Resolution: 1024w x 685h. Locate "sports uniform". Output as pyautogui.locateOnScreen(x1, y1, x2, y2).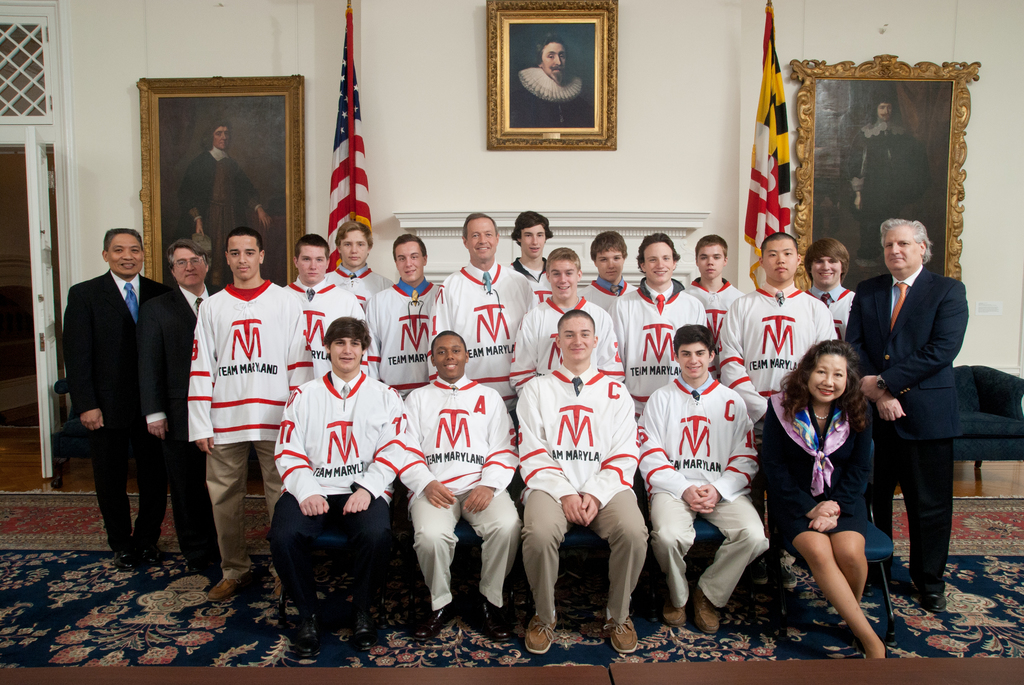
pyautogui.locateOnScreen(607, 277, 710, 458).
